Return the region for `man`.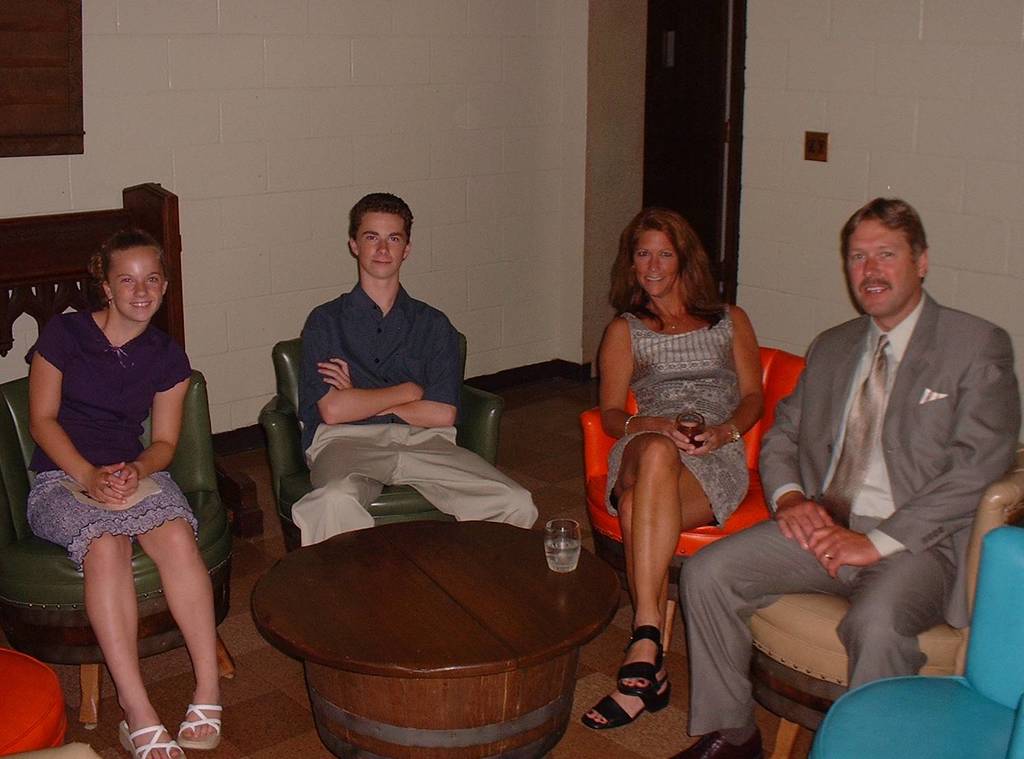
(292,193,535,558).
